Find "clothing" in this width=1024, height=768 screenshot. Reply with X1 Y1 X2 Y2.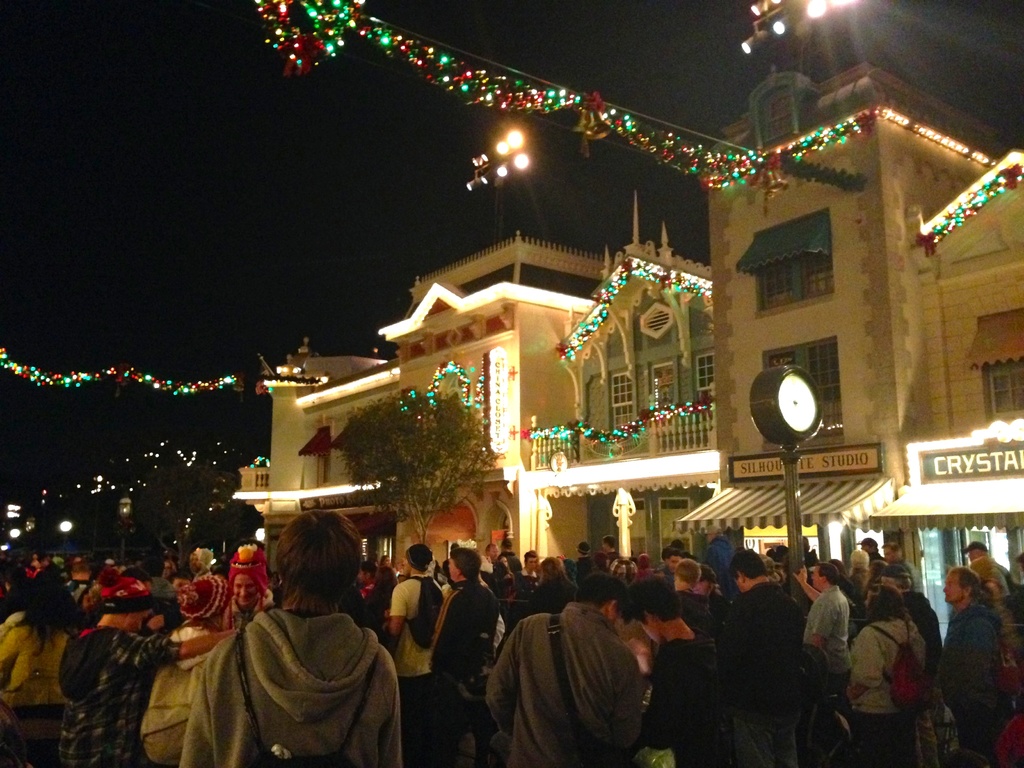
859 602 927 767.
